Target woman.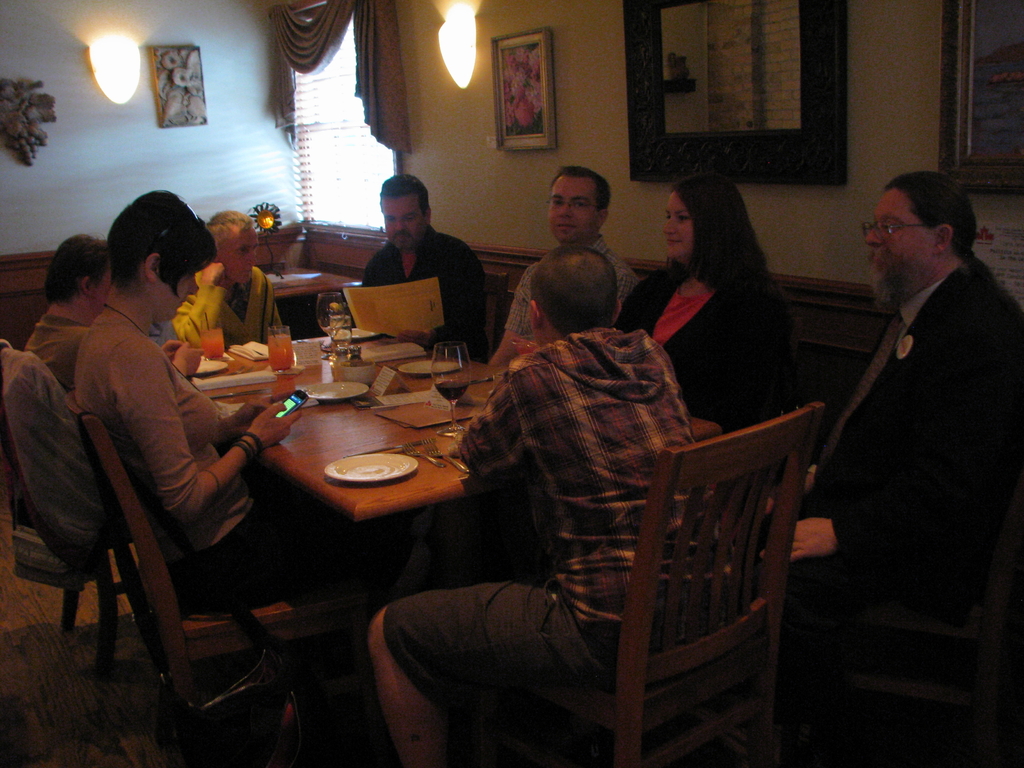
Target region: <box>173,205,300,367</box>.
